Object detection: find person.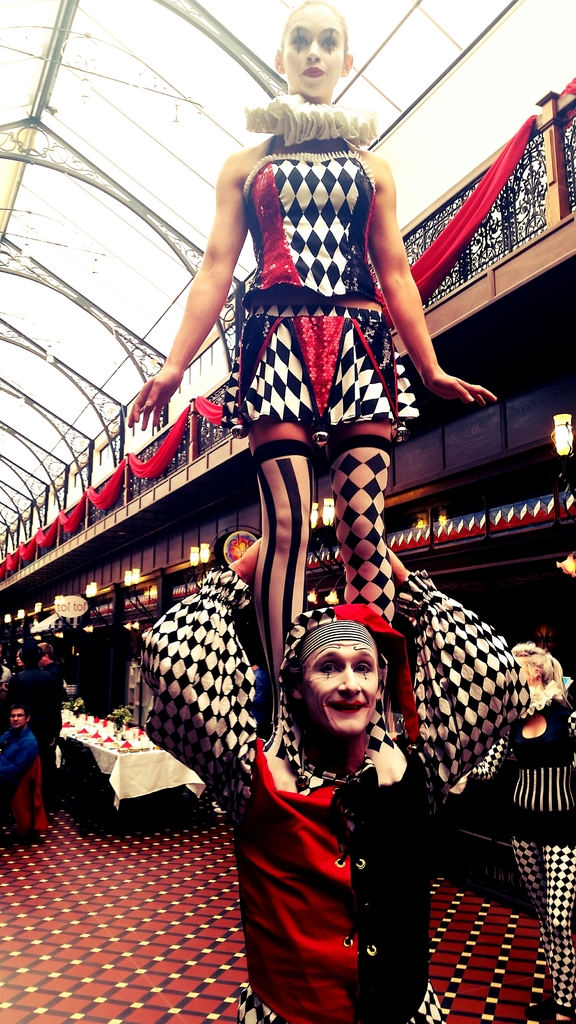
{"x1": 0, "y1": 645, "x2": 58, "y2": 771}.
